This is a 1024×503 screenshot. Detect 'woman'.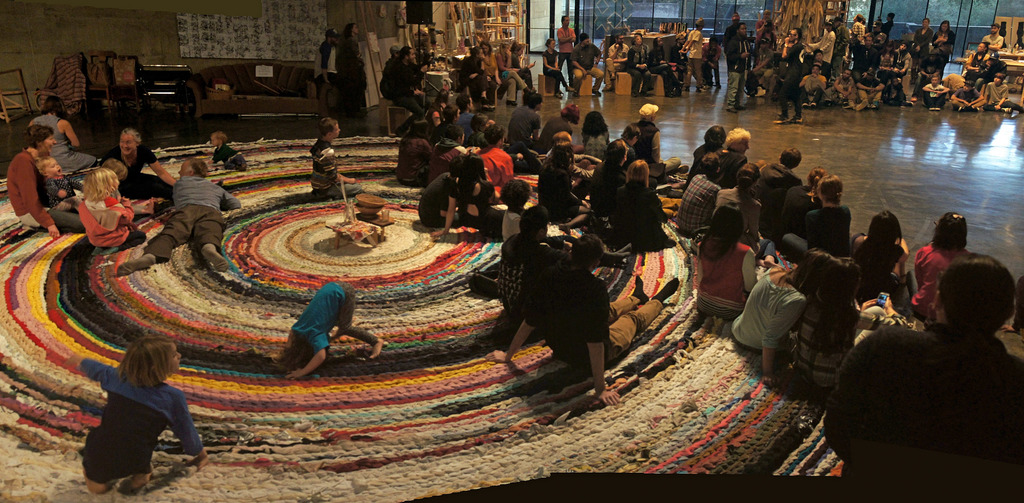
detection(456, 47, 495, 111).
